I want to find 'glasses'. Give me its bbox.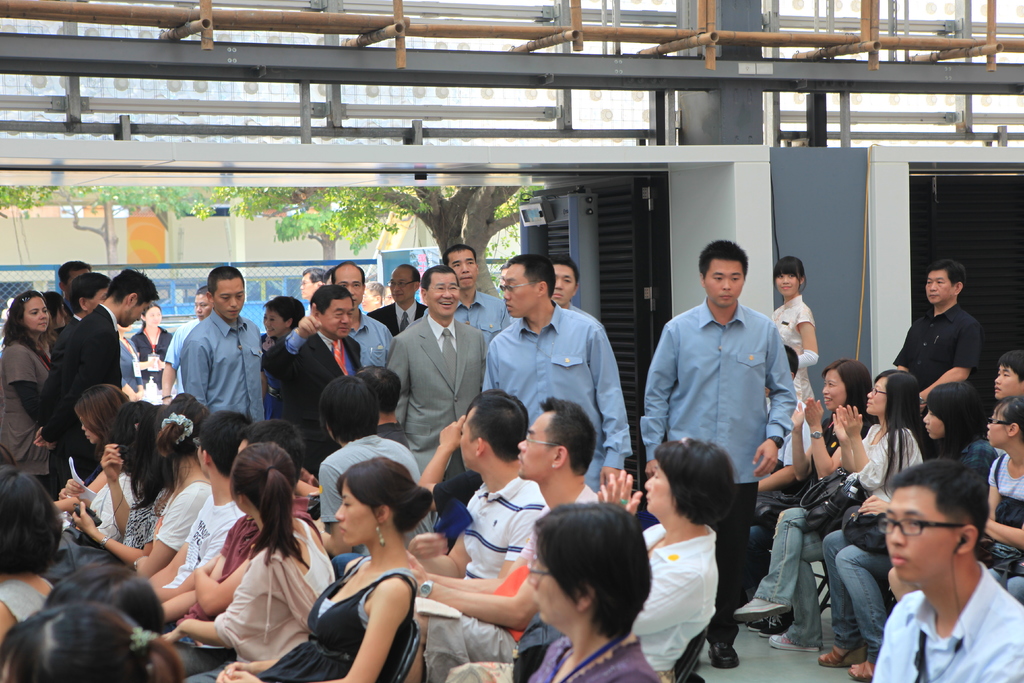
(526, 557, 548, 589).
